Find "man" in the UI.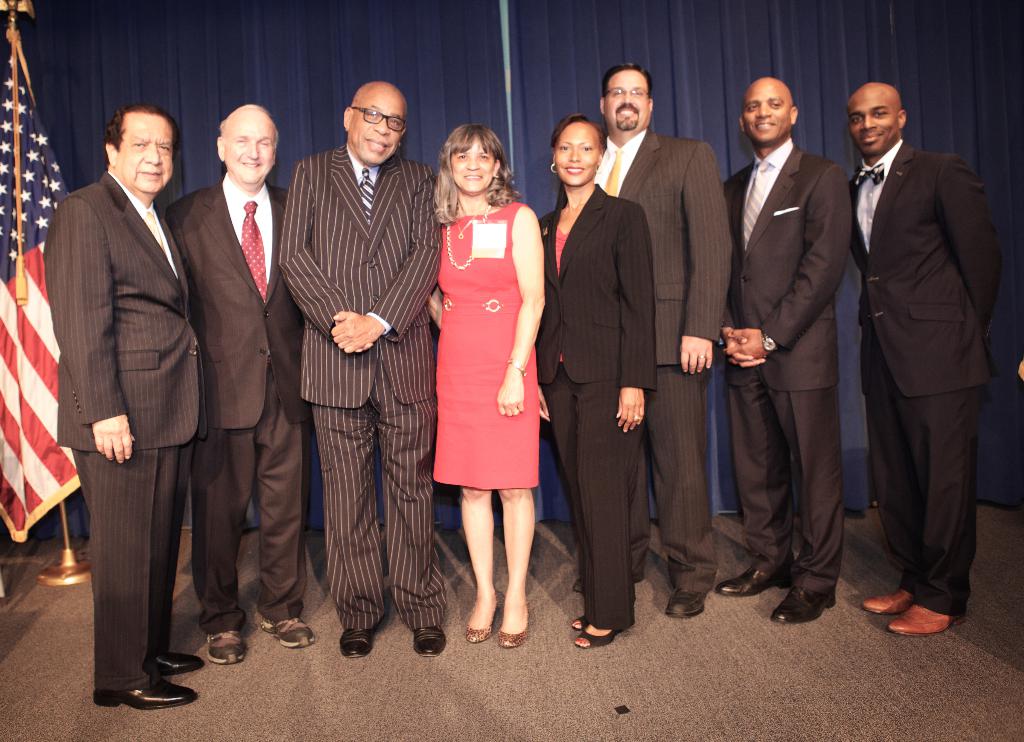
UI element at (x1=573, y1=61, x2=737, y2=617).
